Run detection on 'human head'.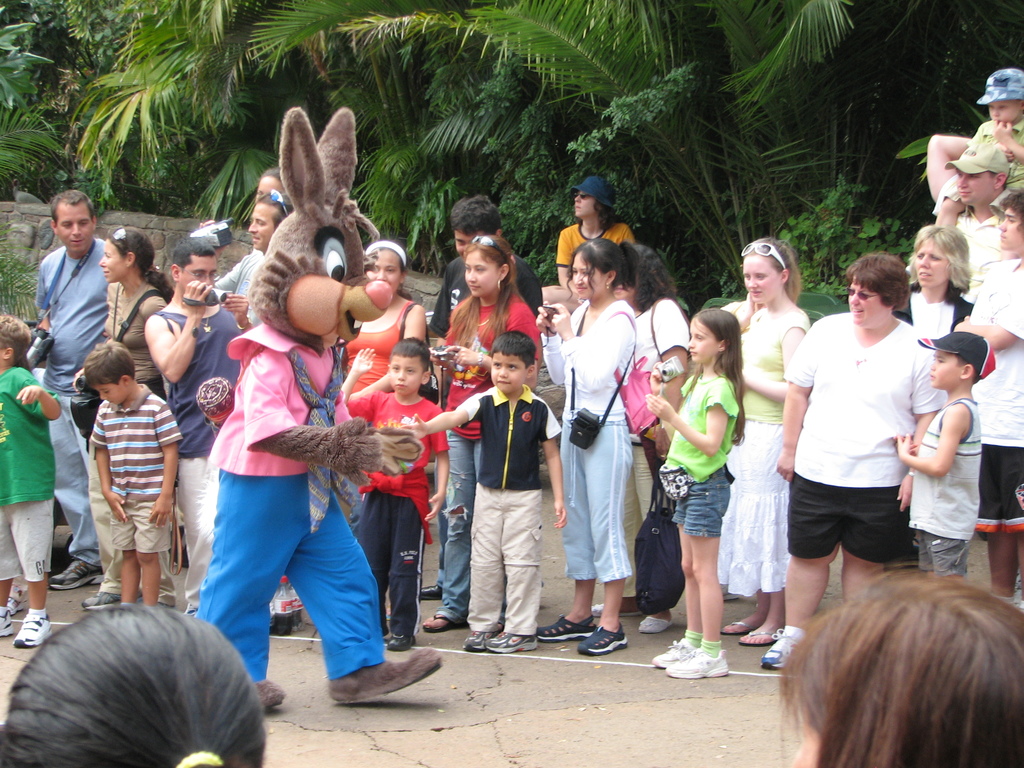
Result: <region>986, 67, 1023, 122</region>.
